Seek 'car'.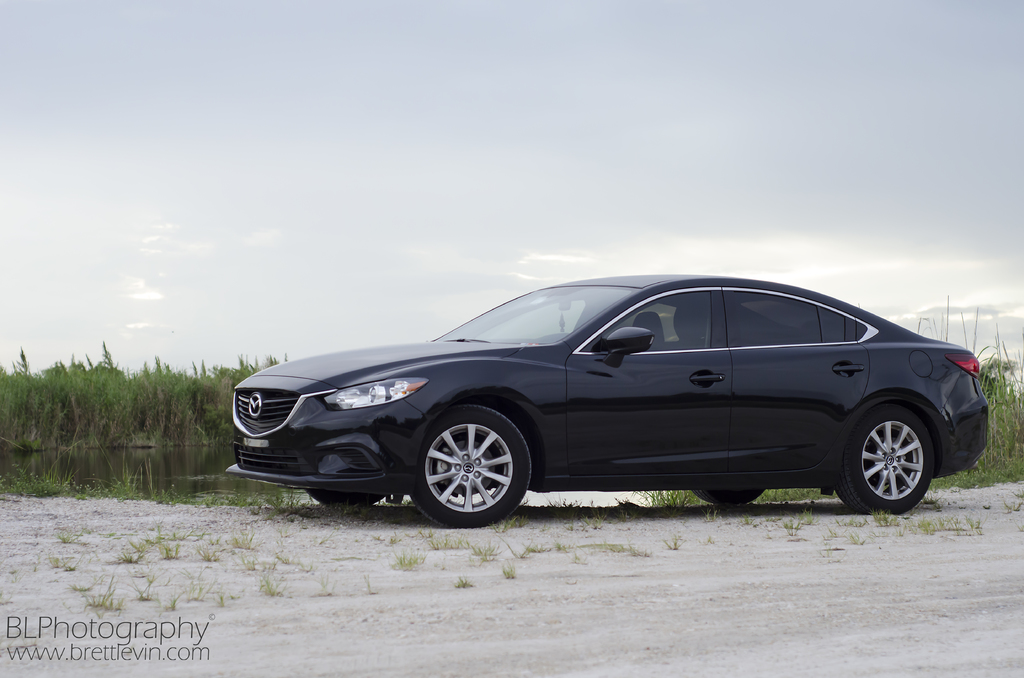
[225,271,991,530].
